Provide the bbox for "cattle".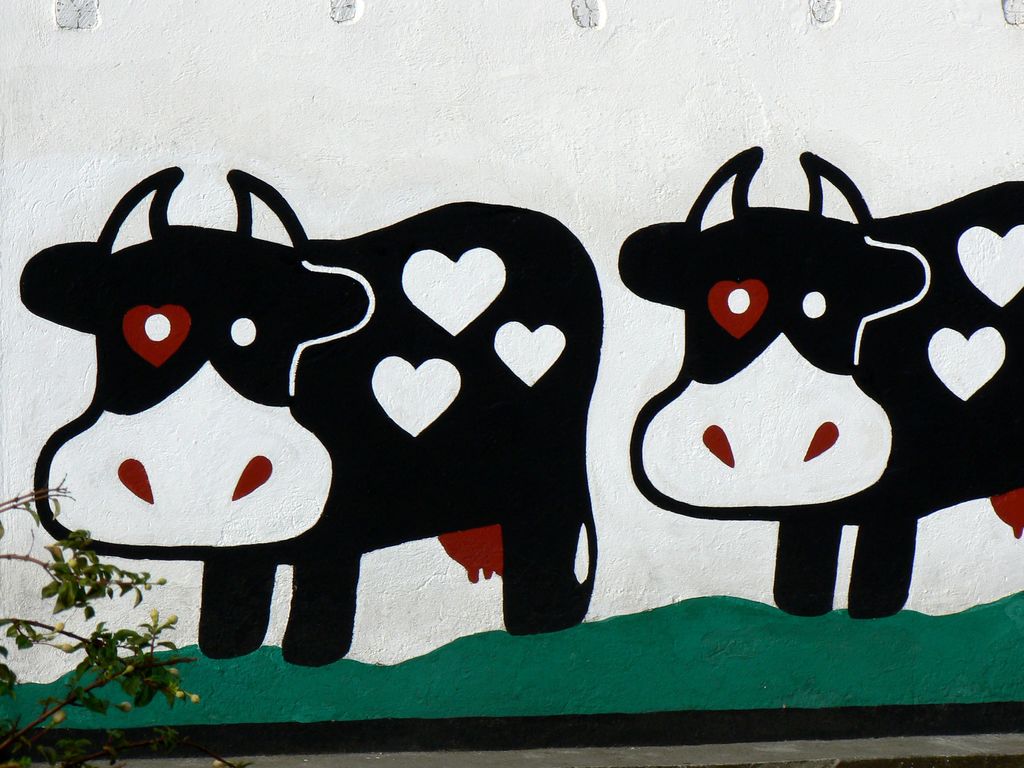
<bbox>44, 152, 658, 686</bbox>.
